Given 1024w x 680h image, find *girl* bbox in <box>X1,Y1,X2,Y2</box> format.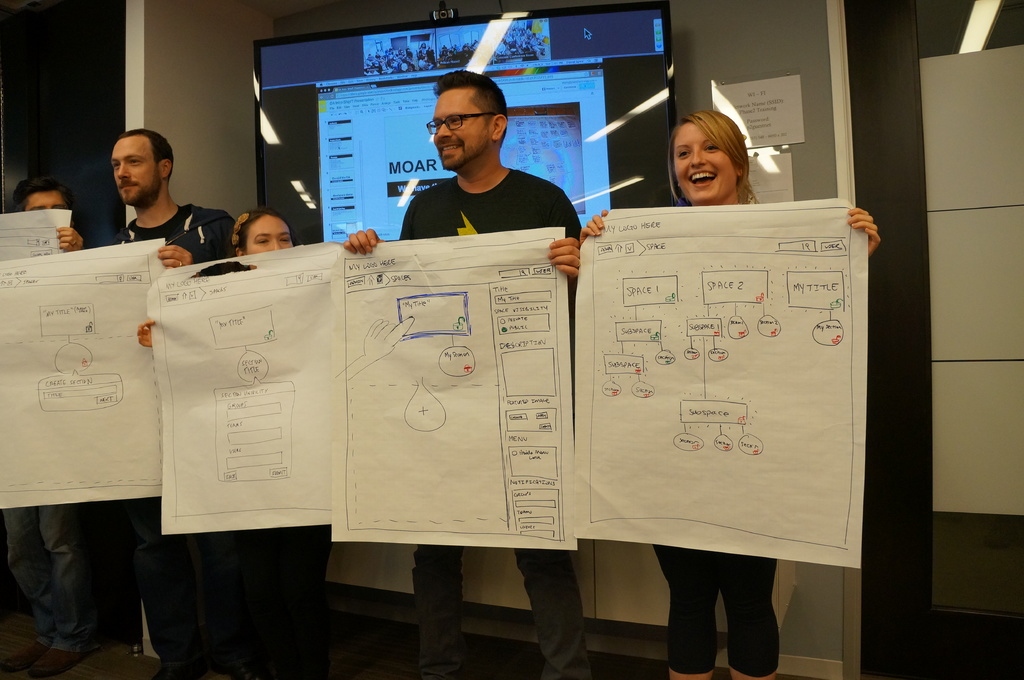
<box>138,209,318,676</box>.
